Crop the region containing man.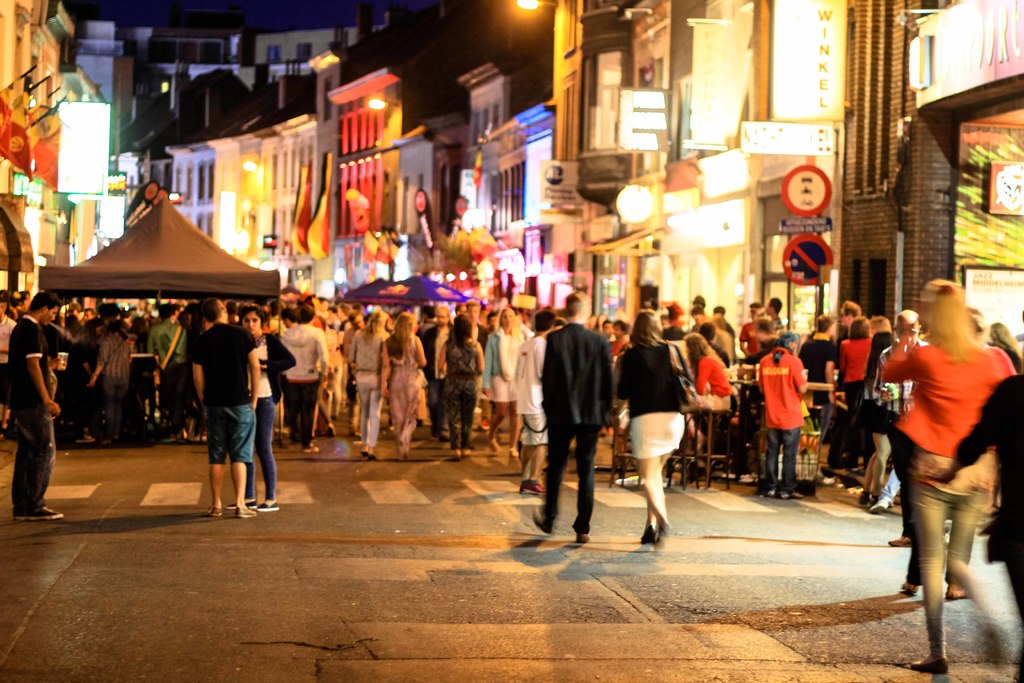
Crop region: left=6, top=288, right=67, bottom=520.
